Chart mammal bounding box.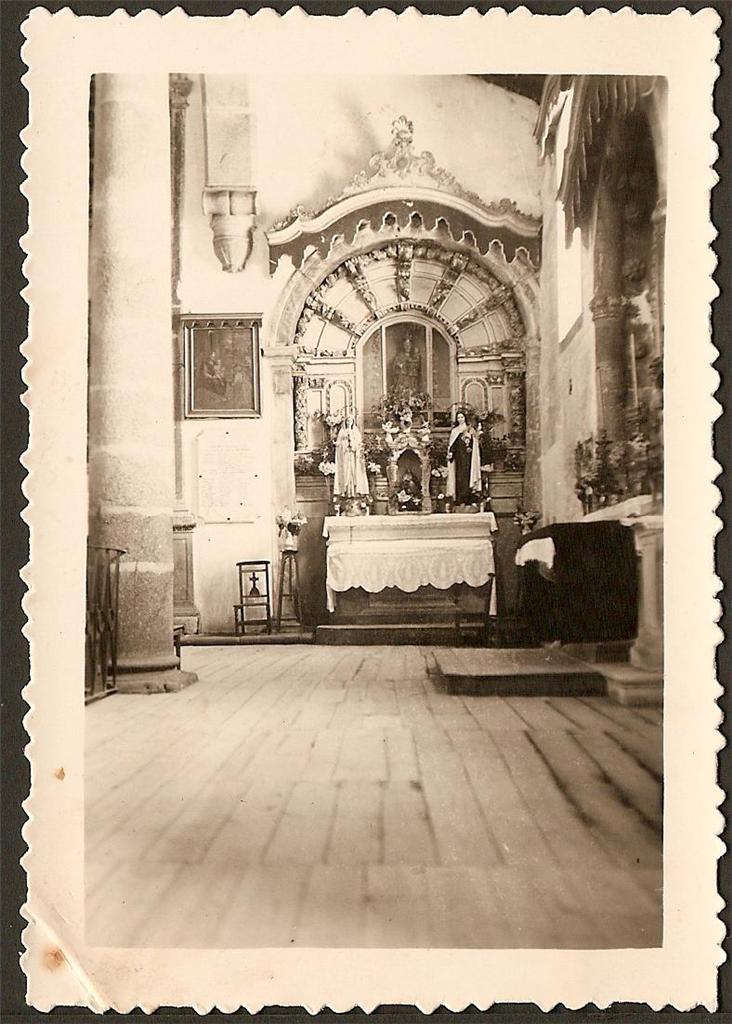
Charted: region(394, 336, 426, 399).
